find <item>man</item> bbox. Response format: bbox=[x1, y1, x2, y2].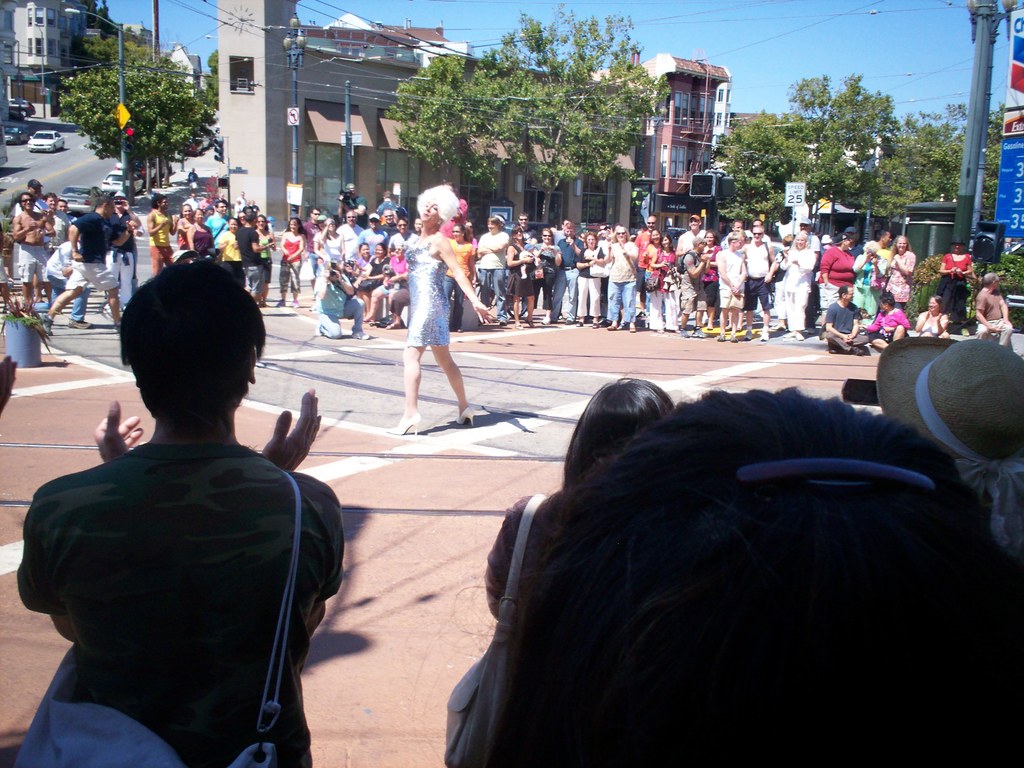
bbox=[339, 185, 362, 212].
